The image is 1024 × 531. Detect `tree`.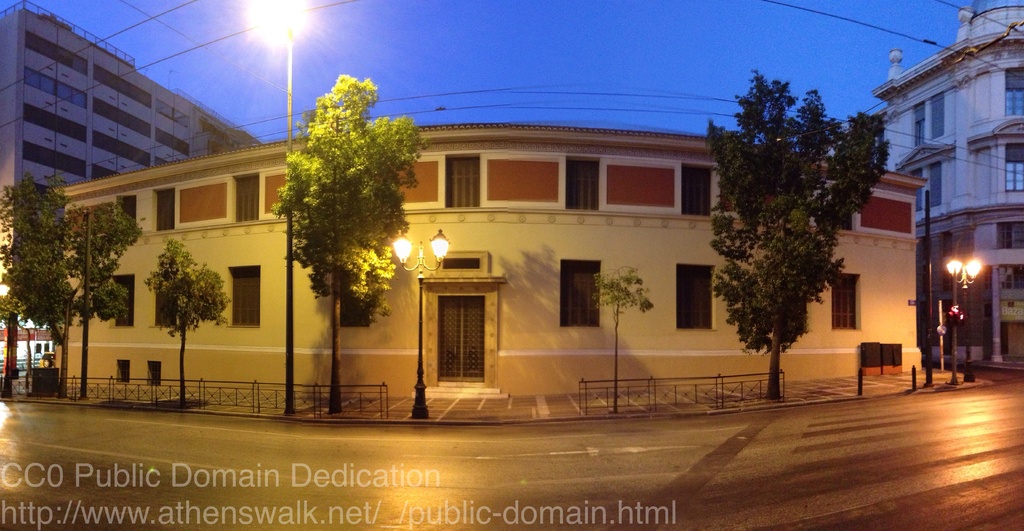
Detection: 48:197:147:385.
